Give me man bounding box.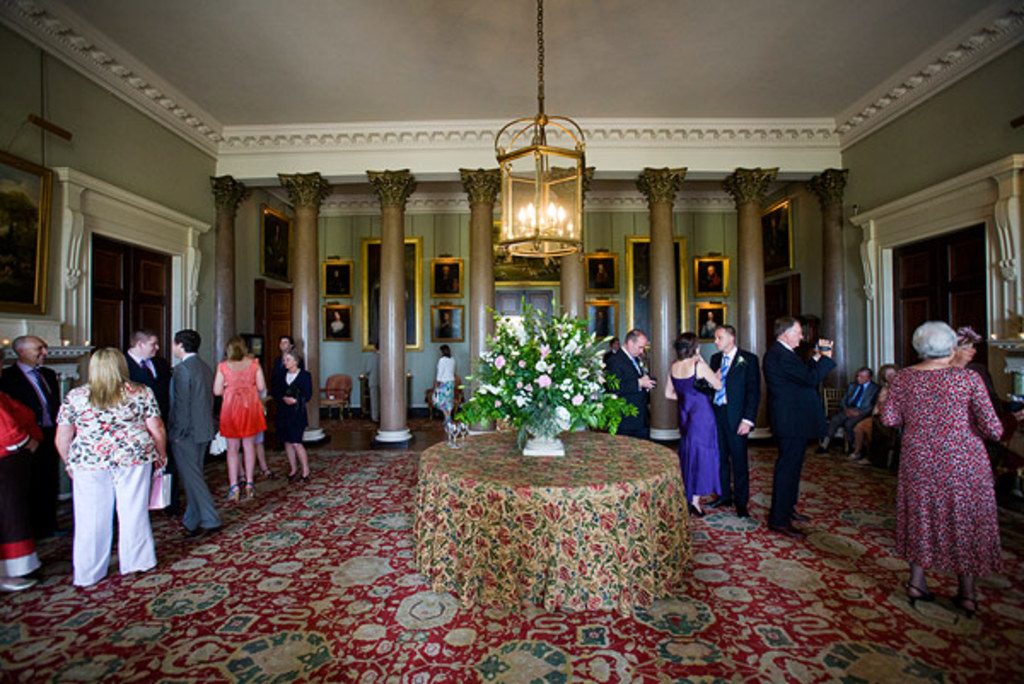
(266,341,299,466).
